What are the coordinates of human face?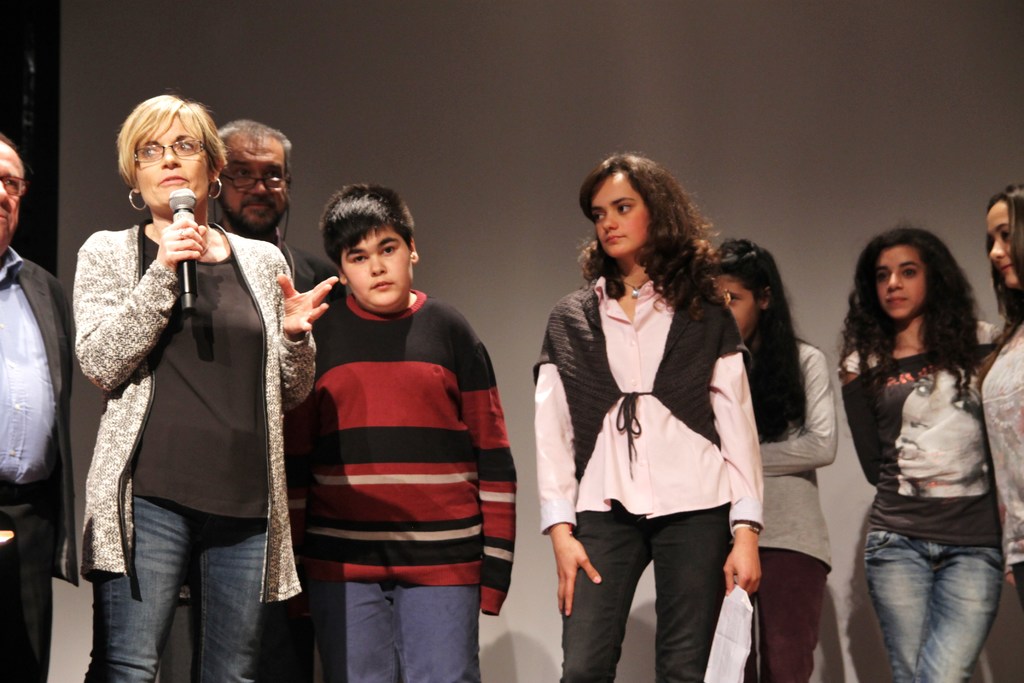
x1=985, y1=198, x2=1012, y2=283.
